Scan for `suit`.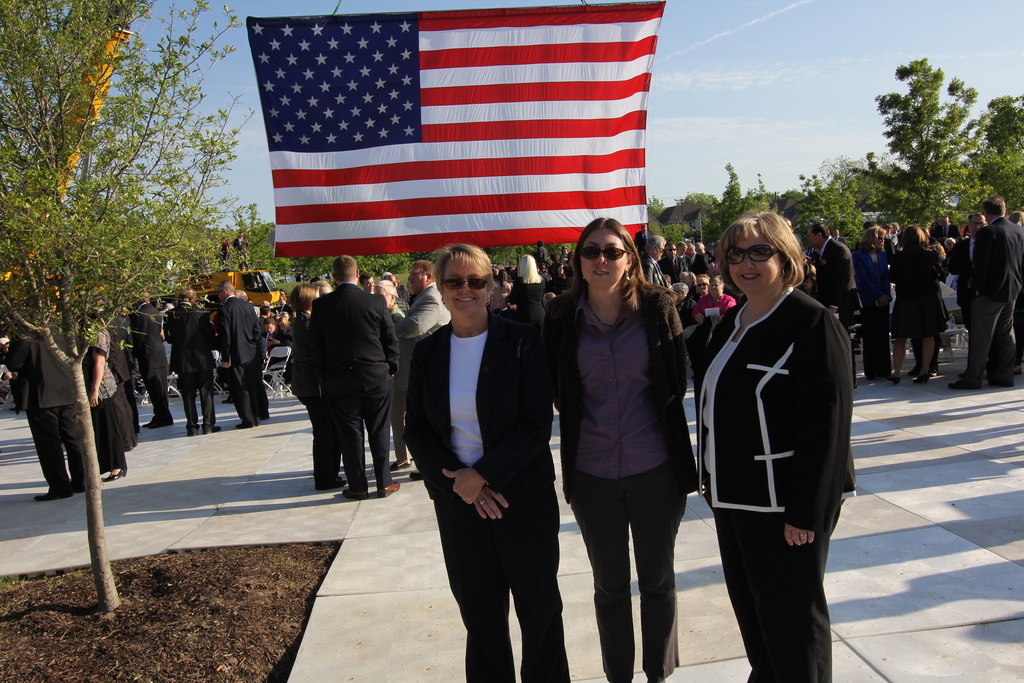
Scan result: [x1=264, y1=327, x2=292, y2=383].
